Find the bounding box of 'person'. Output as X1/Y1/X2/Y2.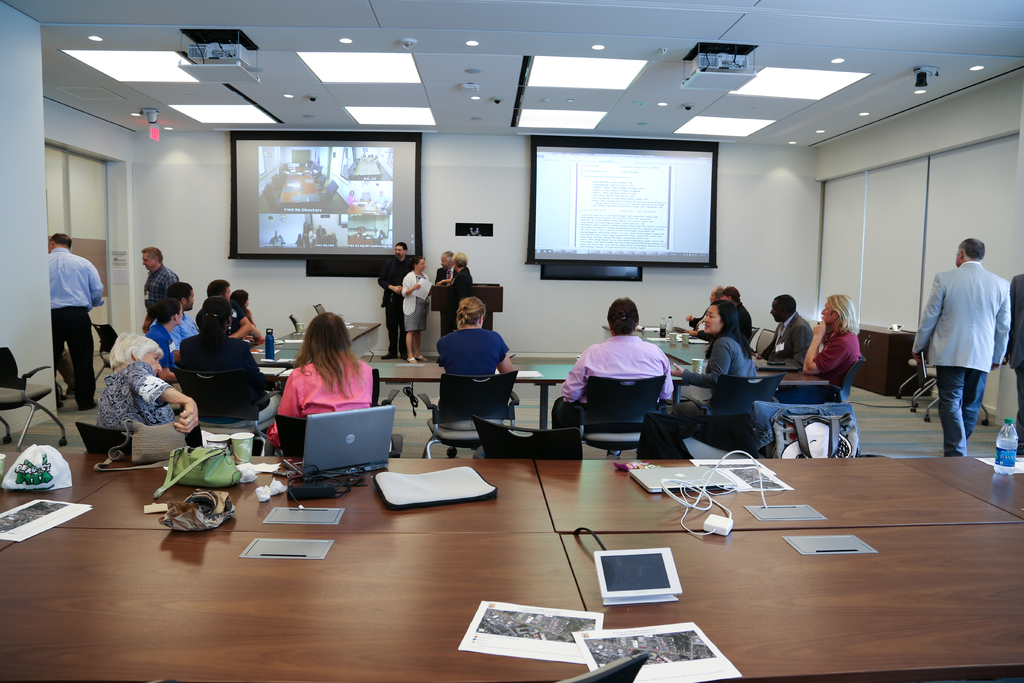
49/228/107/413.
